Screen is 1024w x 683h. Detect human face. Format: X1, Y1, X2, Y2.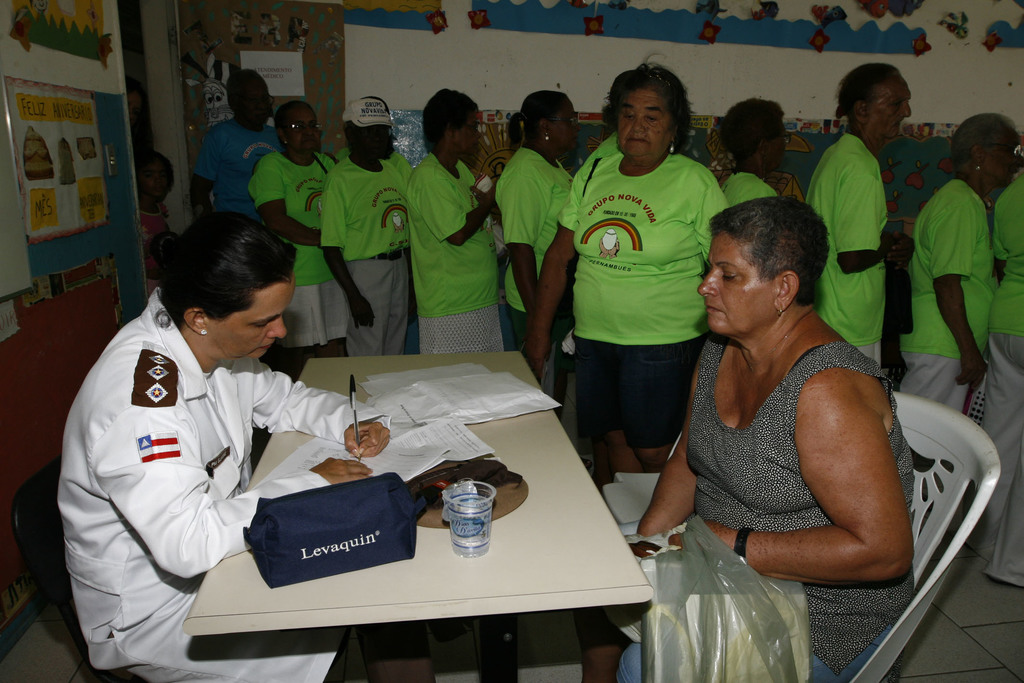
451, 99, 477, 158.
